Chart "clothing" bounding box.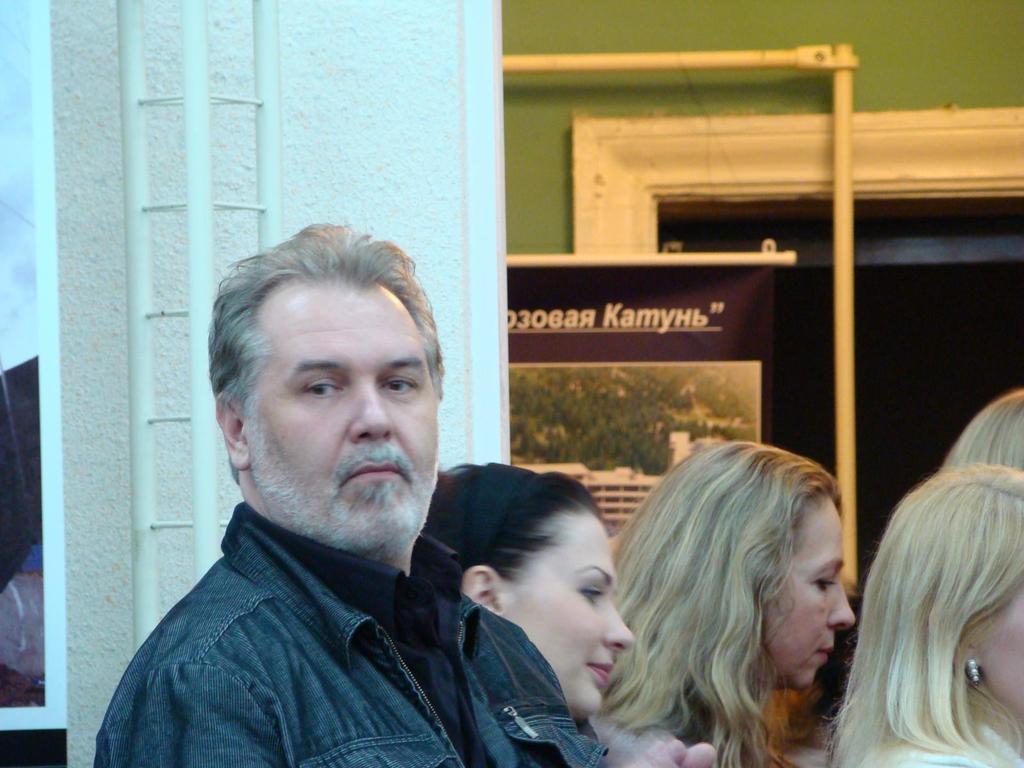
Charted: bbox=(93, 500, 607, 767).
